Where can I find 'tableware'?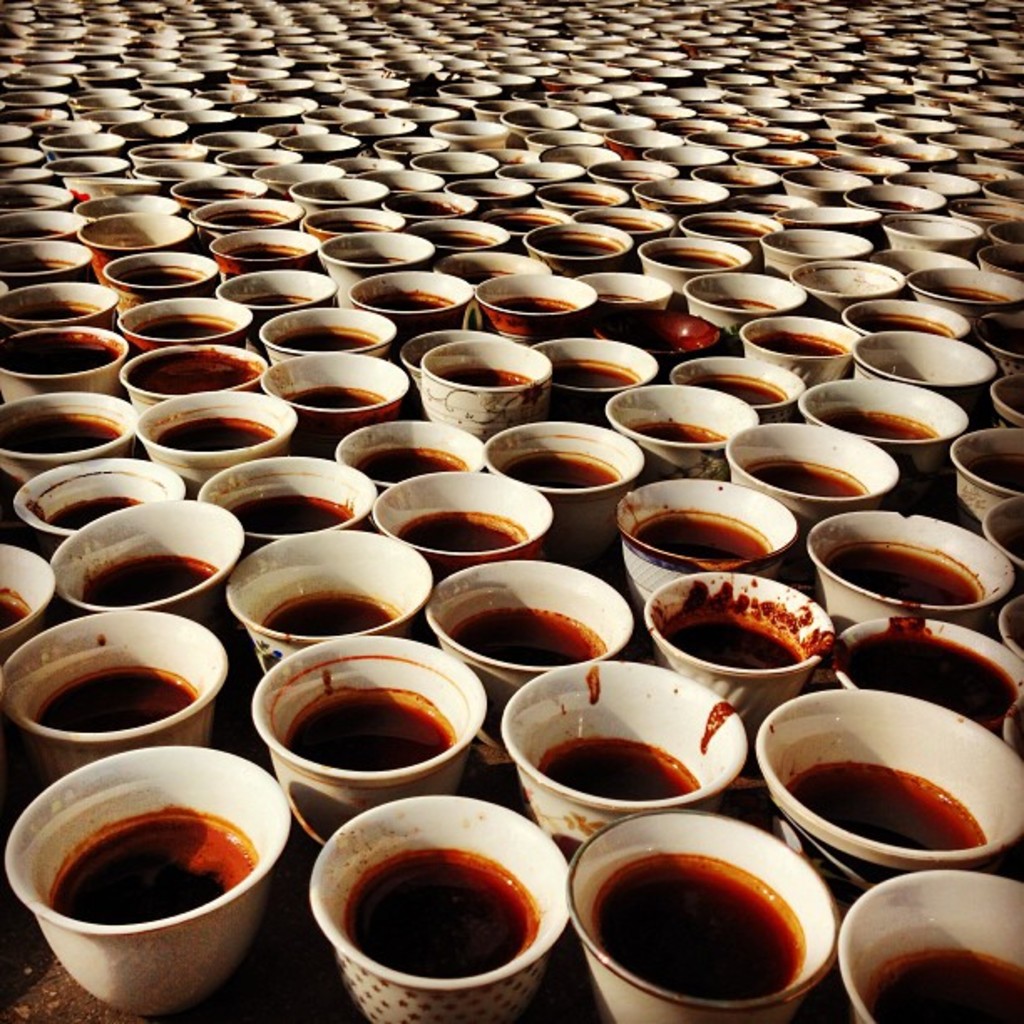
You can find it at {"left": 417, "top": 321, "right": 557, "bottom": 412}.
